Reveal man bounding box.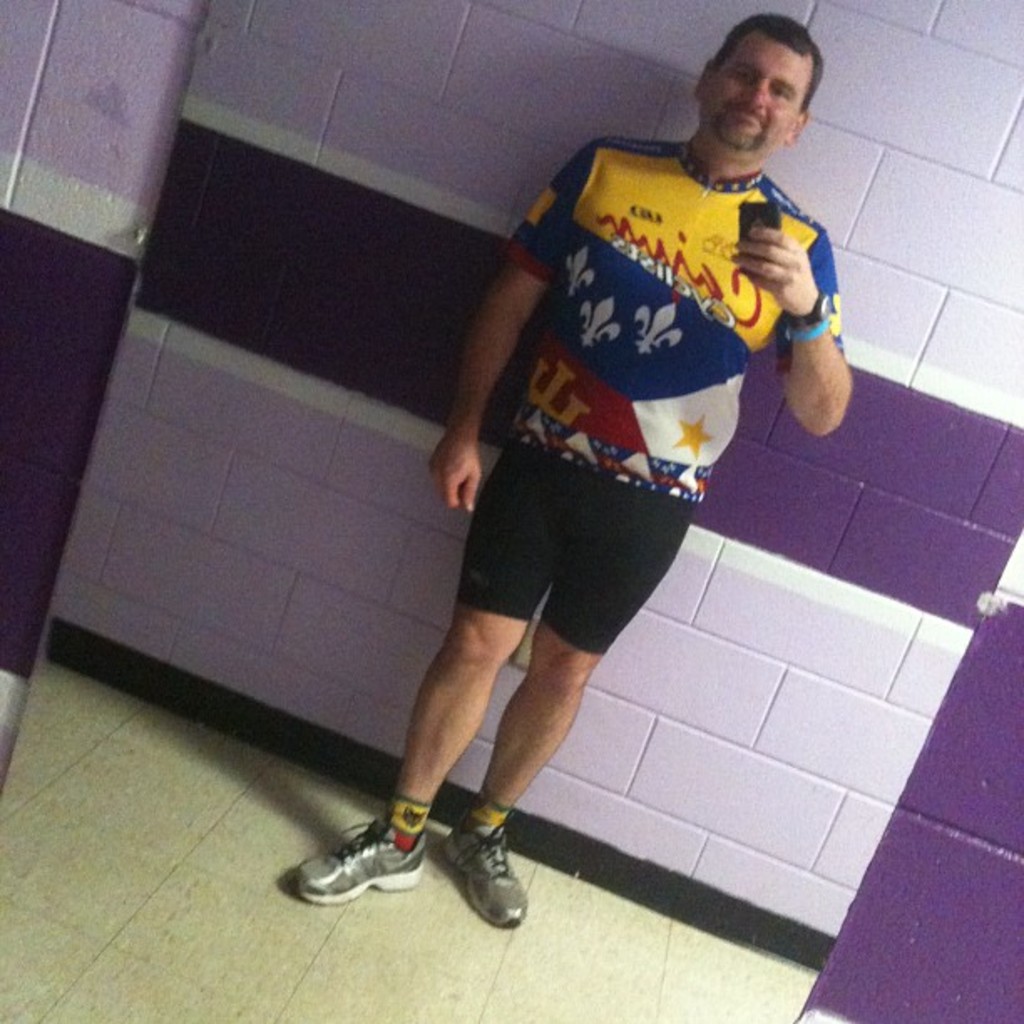
Revealed: (321, 47, 840, 930).
